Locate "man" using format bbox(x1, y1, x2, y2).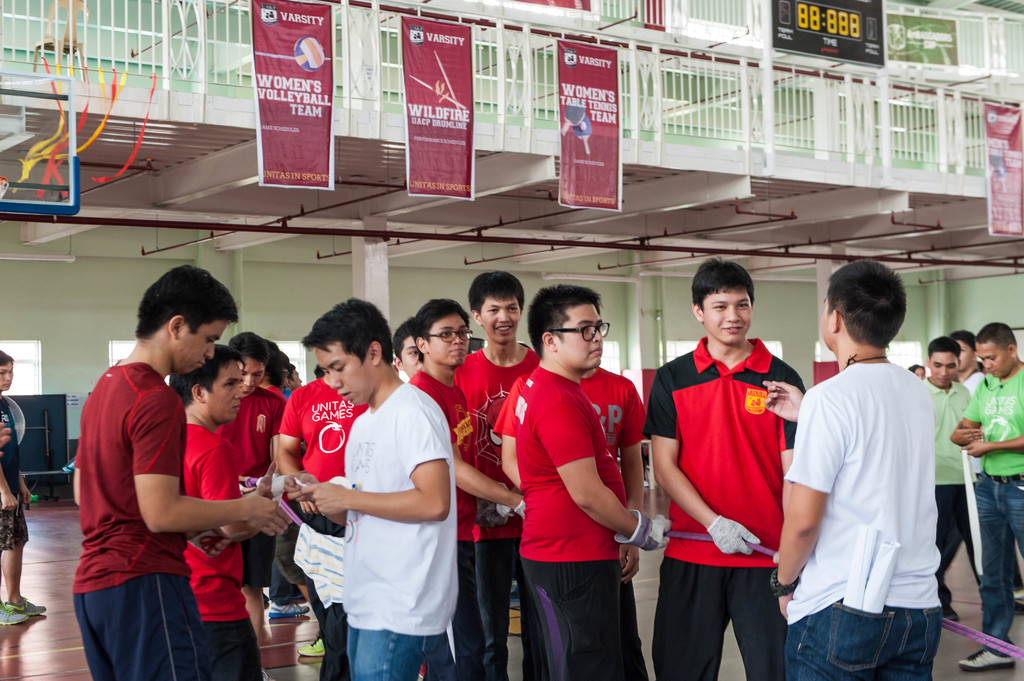
bbox(0, 344, 47, 629).
